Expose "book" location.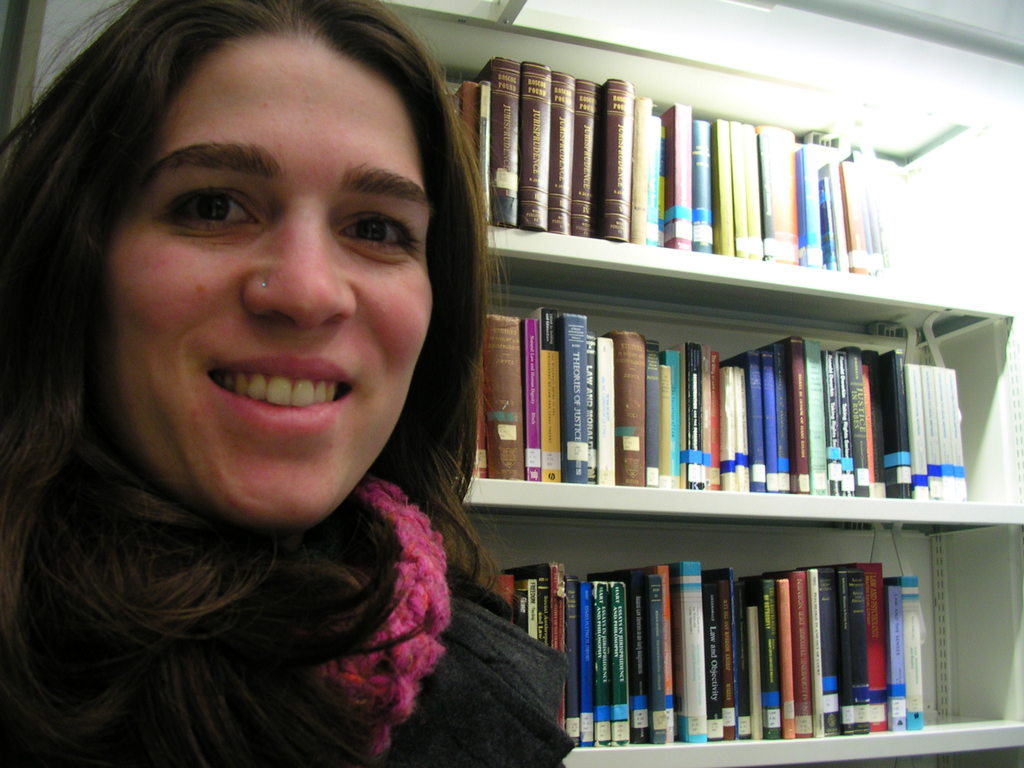
Exposed at [586,333,599,483].
